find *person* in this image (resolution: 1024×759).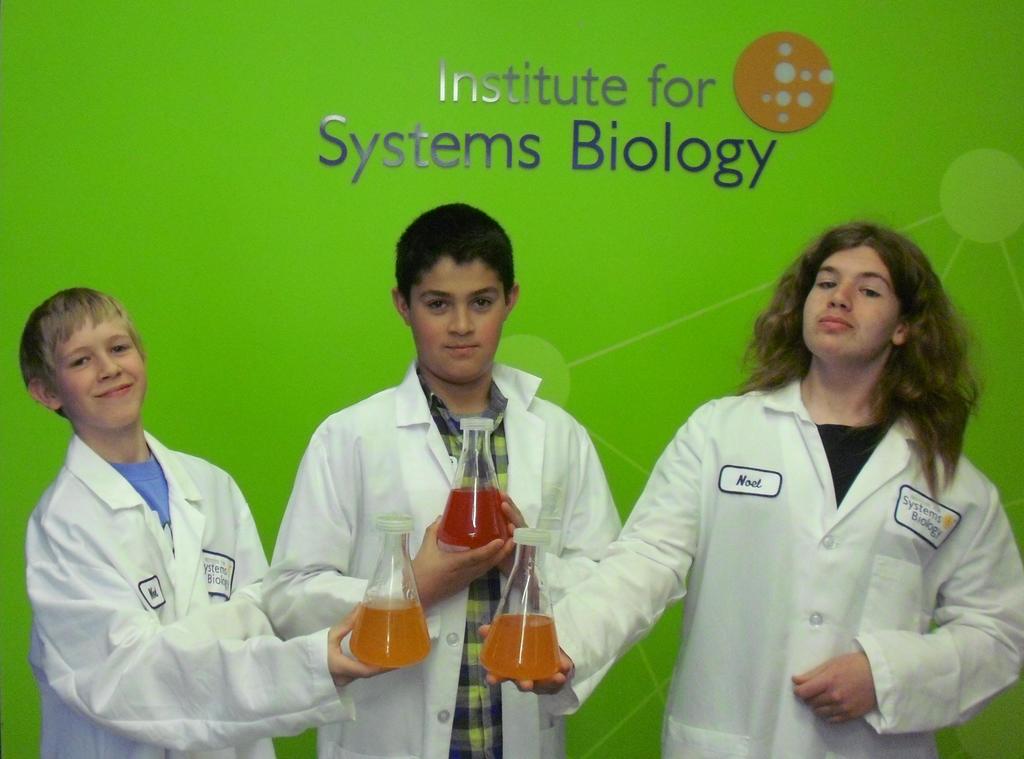
(24,288,401,758).
